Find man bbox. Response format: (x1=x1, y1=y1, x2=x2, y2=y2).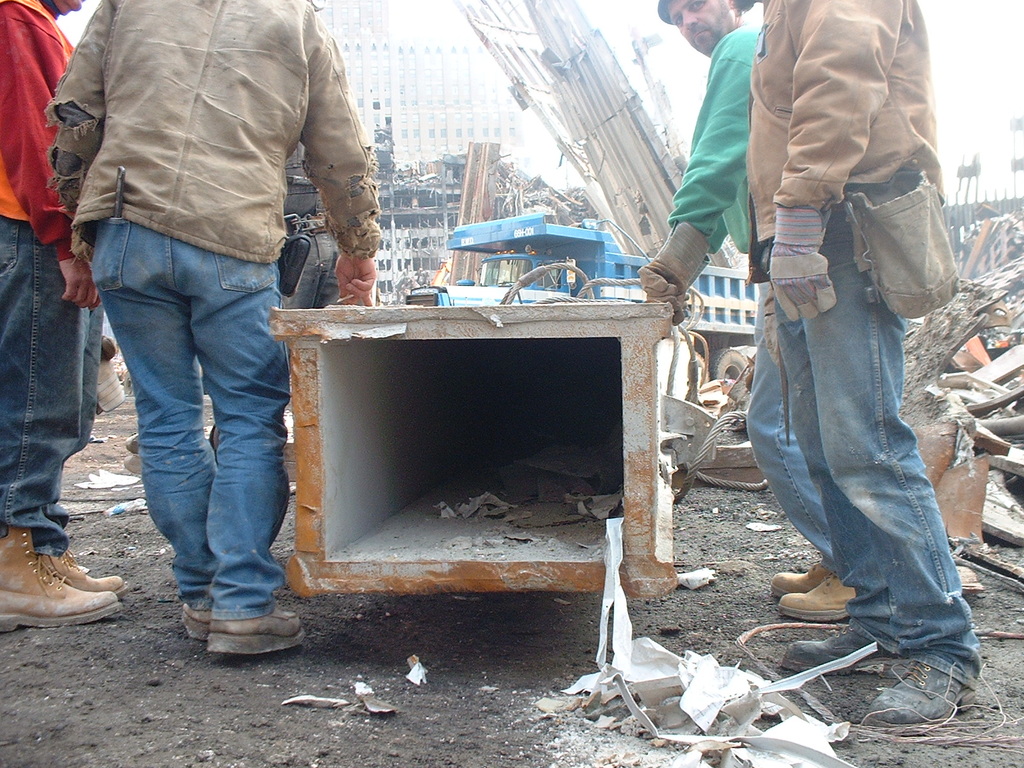
(x1=747, y1=0, x2=984, y2=729).
